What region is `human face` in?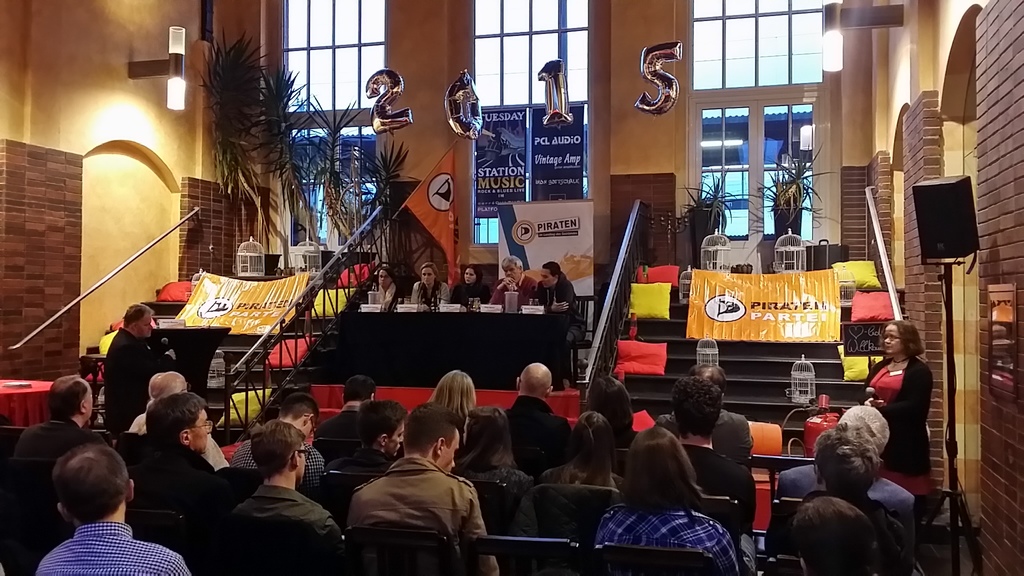
locate(503, 260, 517, 280).
